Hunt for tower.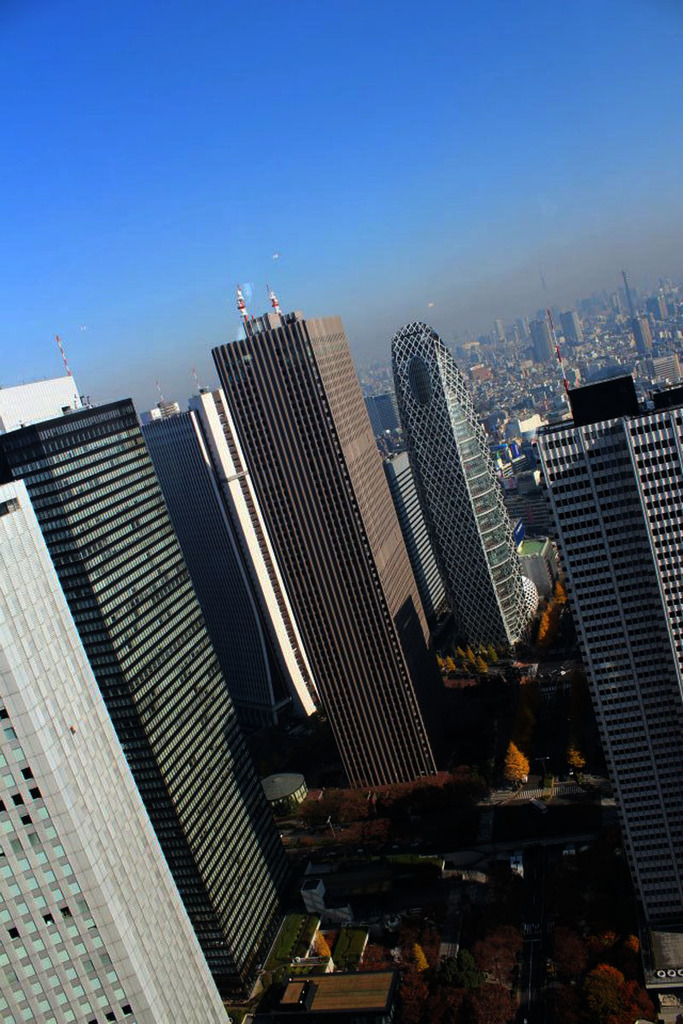
Hunted down at 231:282:454:794.
